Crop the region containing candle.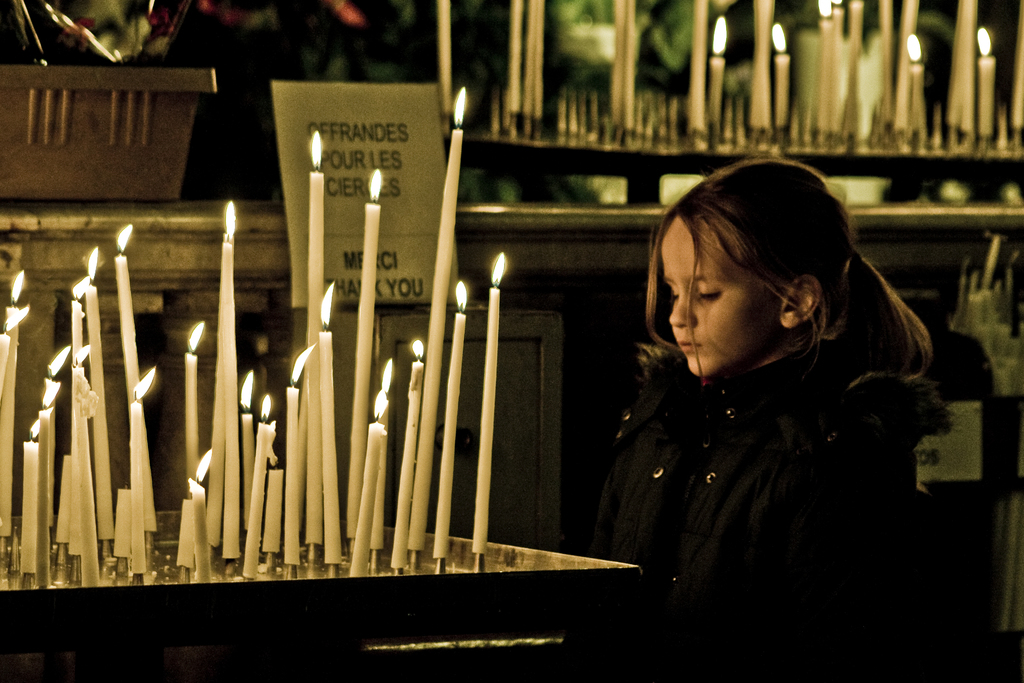
Crop region: rect(435, 284, 470, 559).
